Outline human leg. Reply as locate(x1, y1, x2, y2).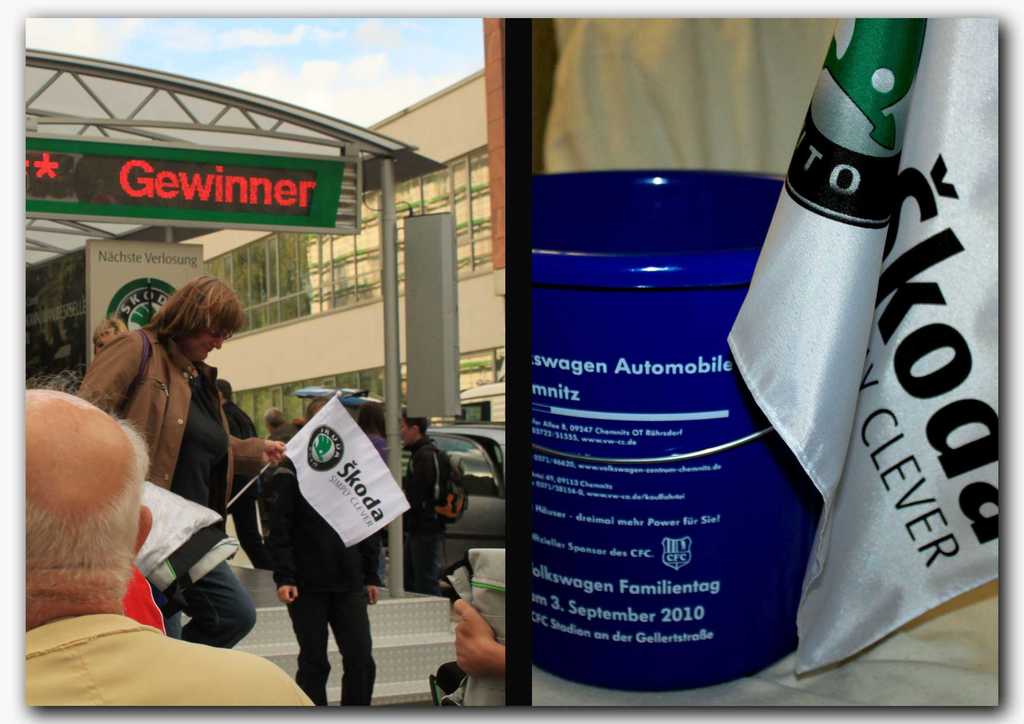
locate(181, 531, 260, 650).
